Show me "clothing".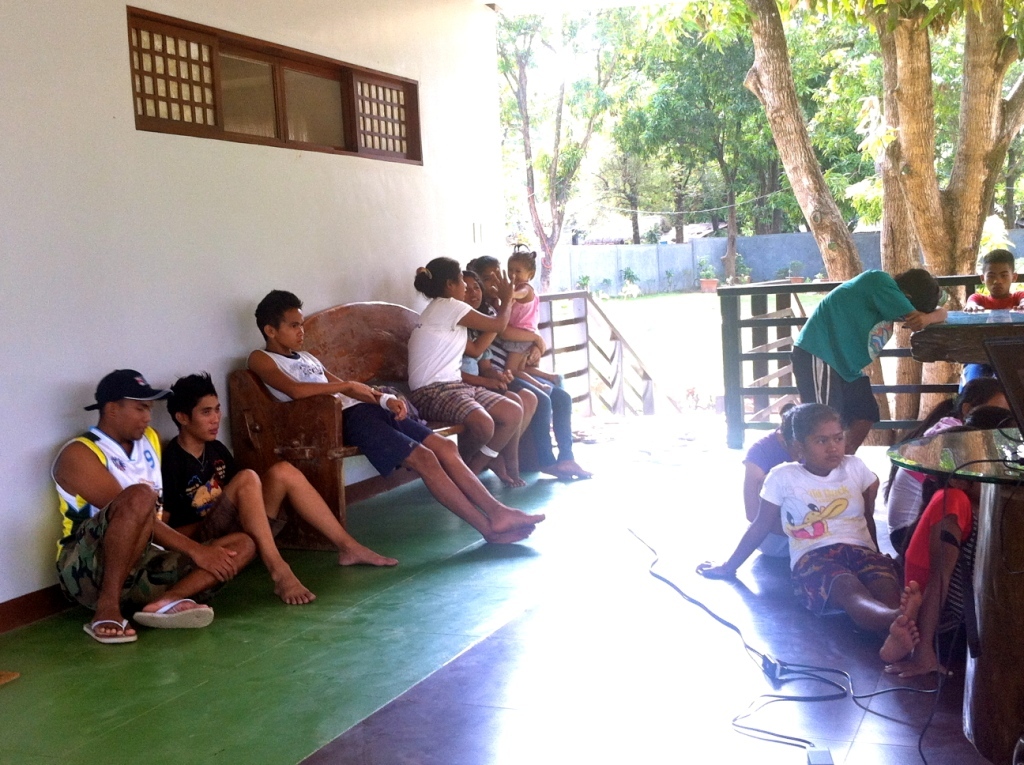
"clothing" is here: (x1=162, y1=434, x2=292, y2=561).
